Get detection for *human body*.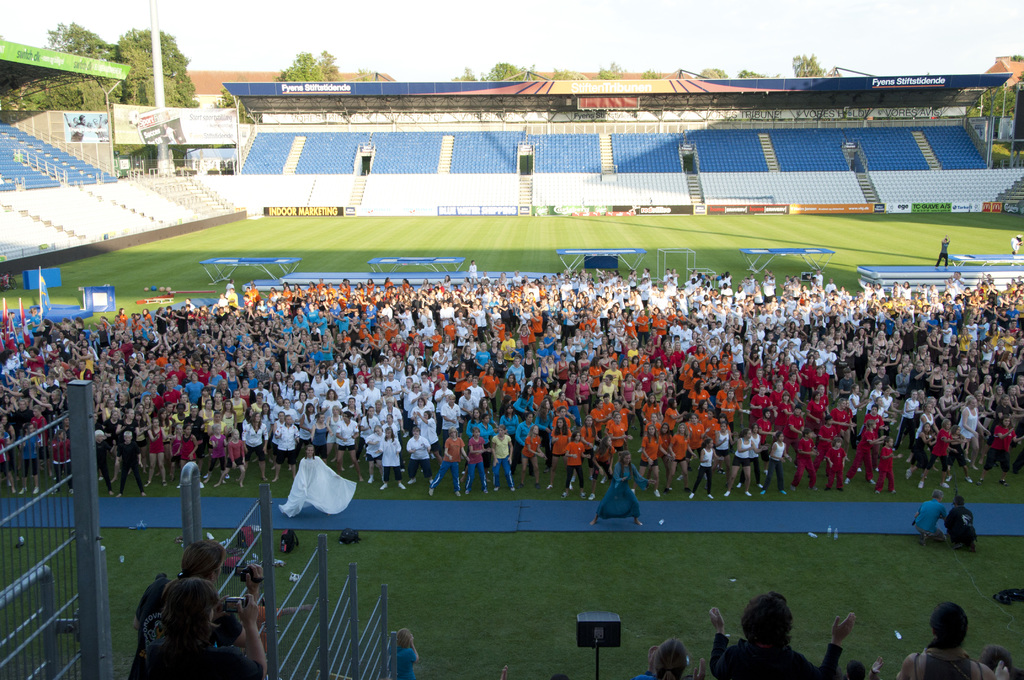
Detection: x1=1 y1=424 x2=9 y2=453.
